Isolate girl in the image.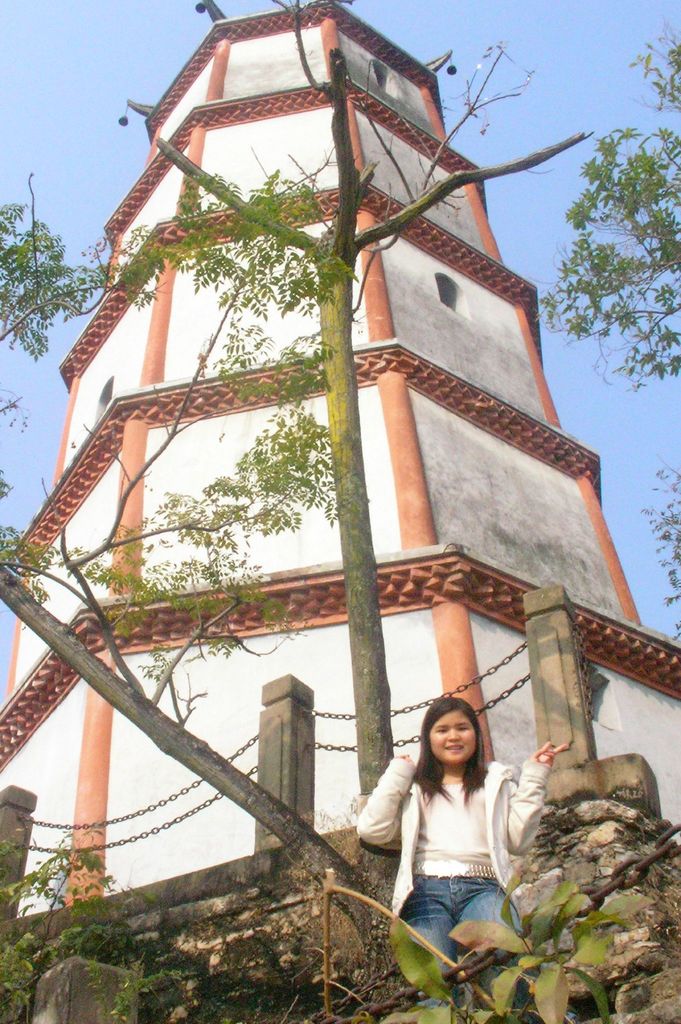
Isolated region: (357,698,574,1023).
